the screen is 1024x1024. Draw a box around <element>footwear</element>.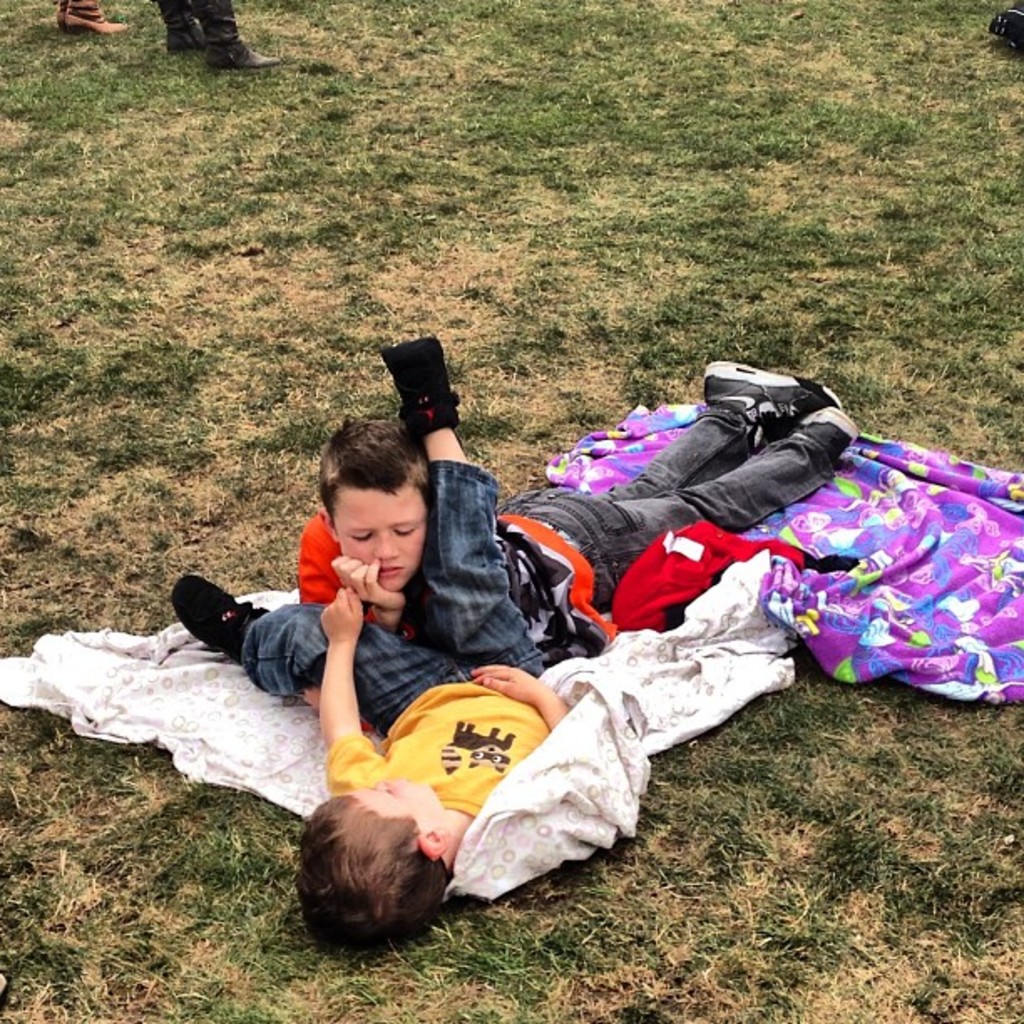
left=57, top=0, right=129, bottom=37.
